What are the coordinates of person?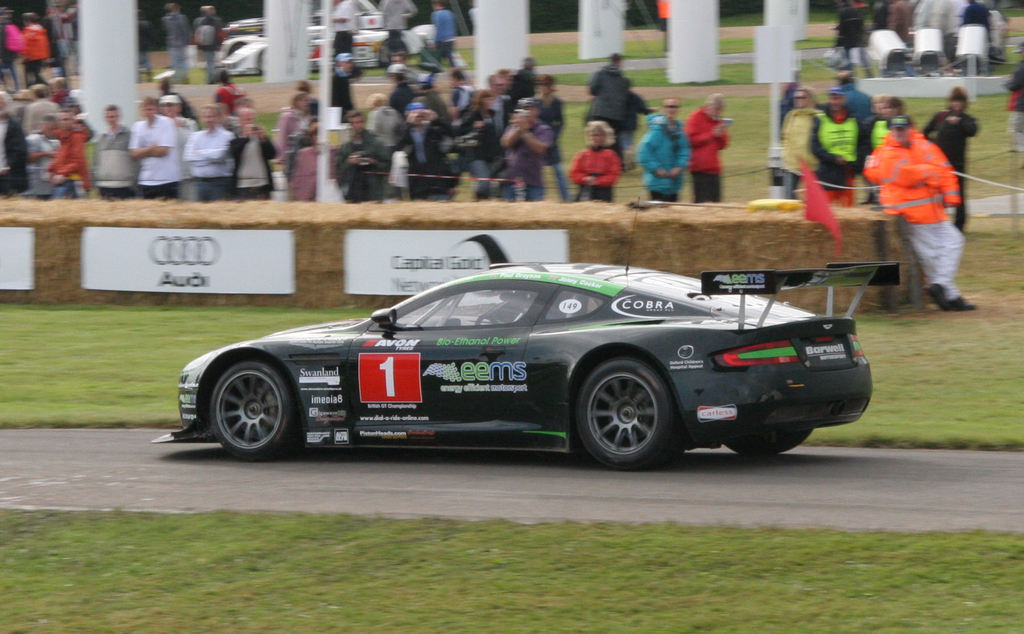
bbox=[0, 9, 19, 85].
